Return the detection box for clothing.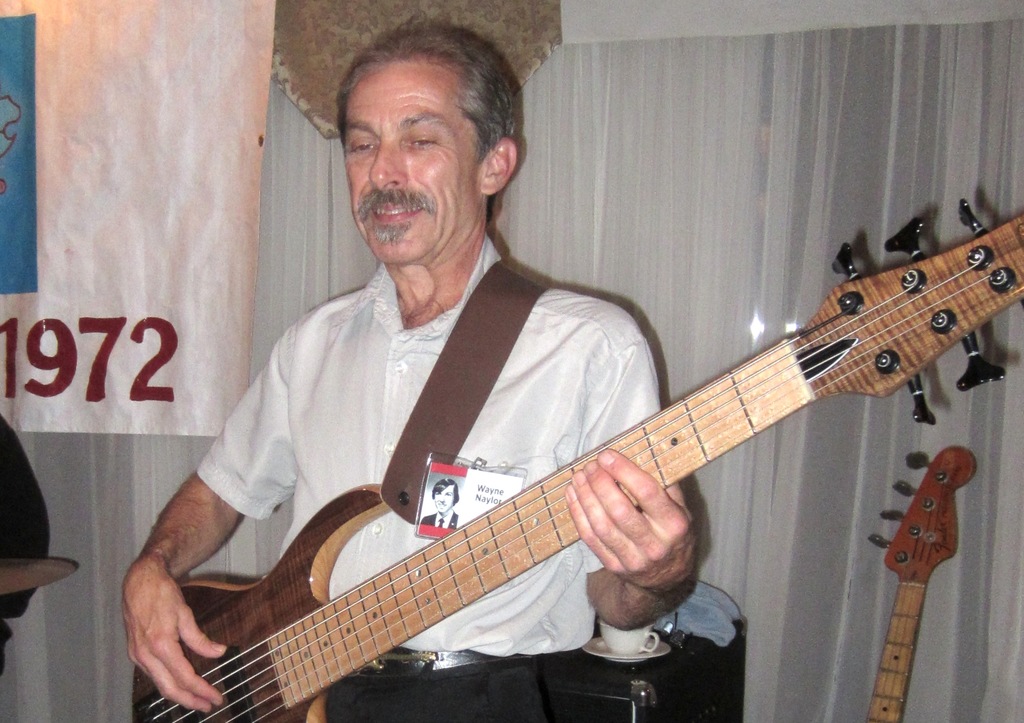
x1=194, y1=262, x2=660, y2=722.
